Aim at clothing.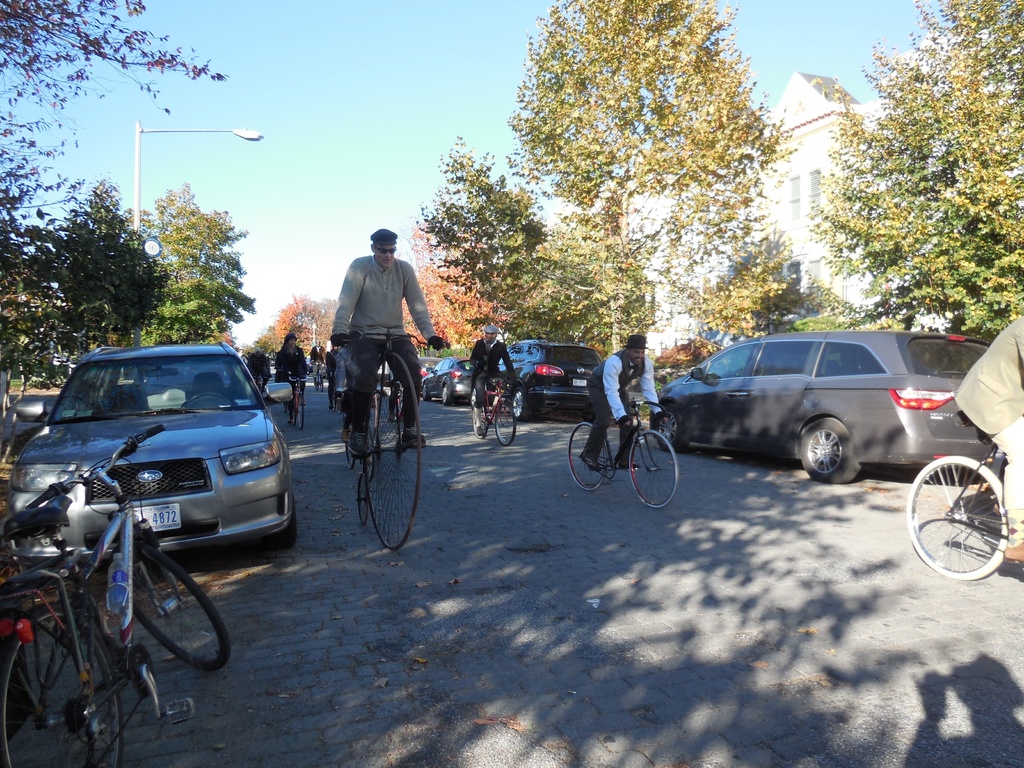
Aimed at (309, 345, 329, 378).
